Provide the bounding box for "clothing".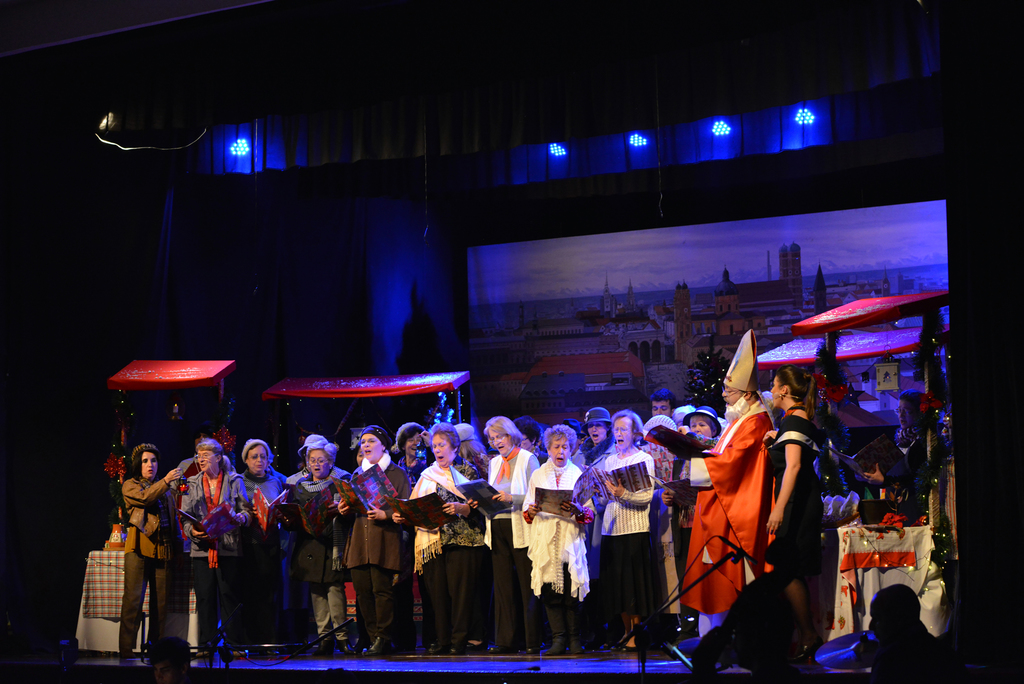
(602, 439, 671, 630).
